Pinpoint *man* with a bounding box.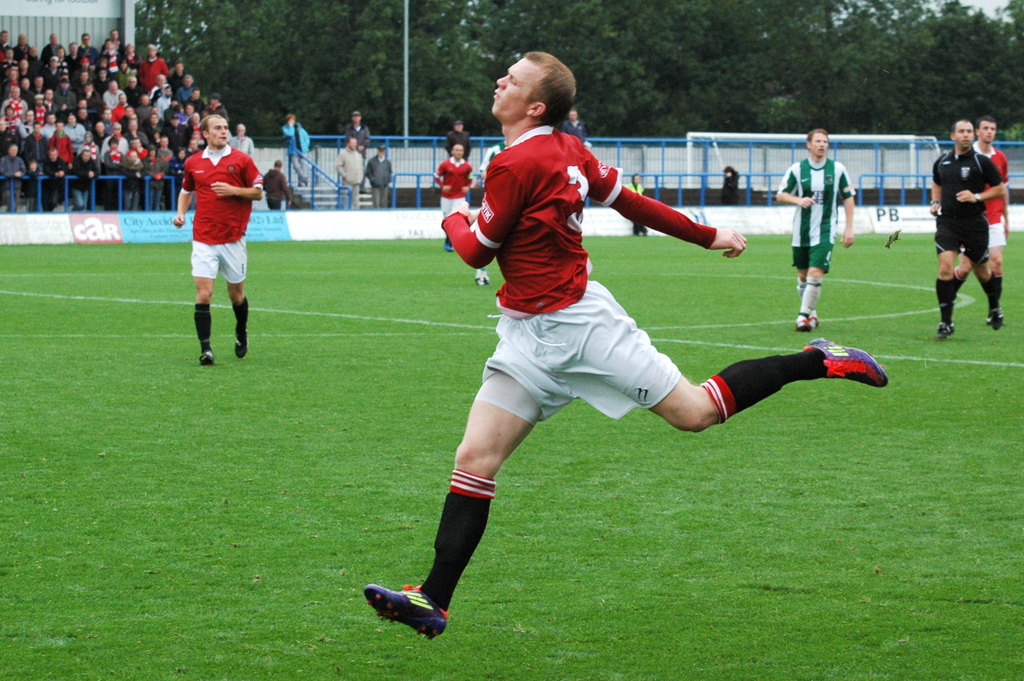
locate(442, 116, 473, 163).
